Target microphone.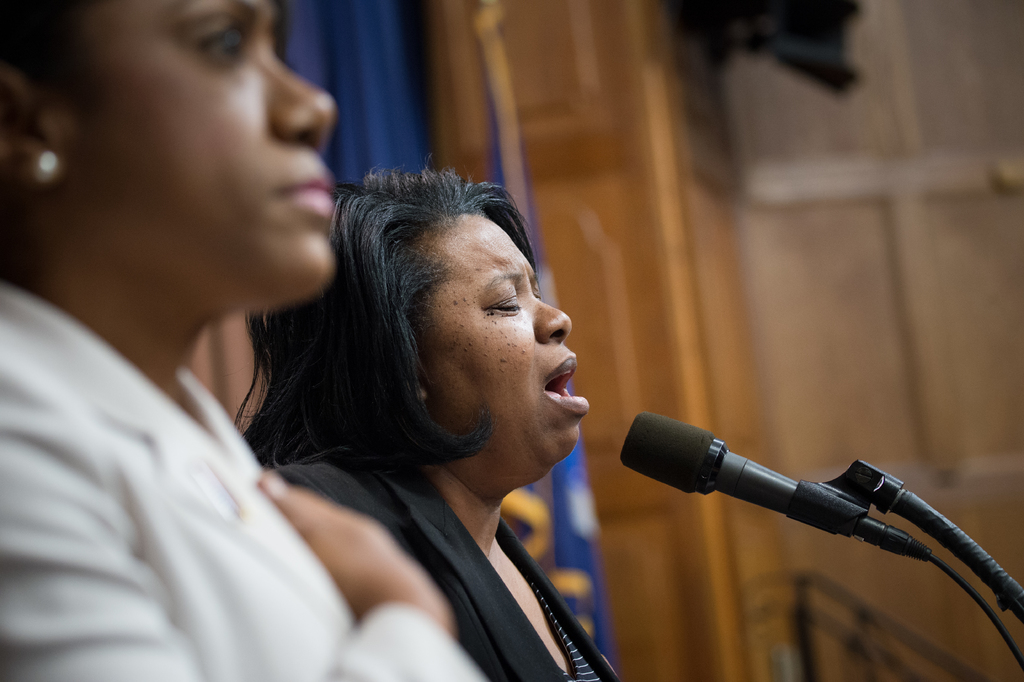
Target region: (left=628, top=433, right=995, bottom=578).
